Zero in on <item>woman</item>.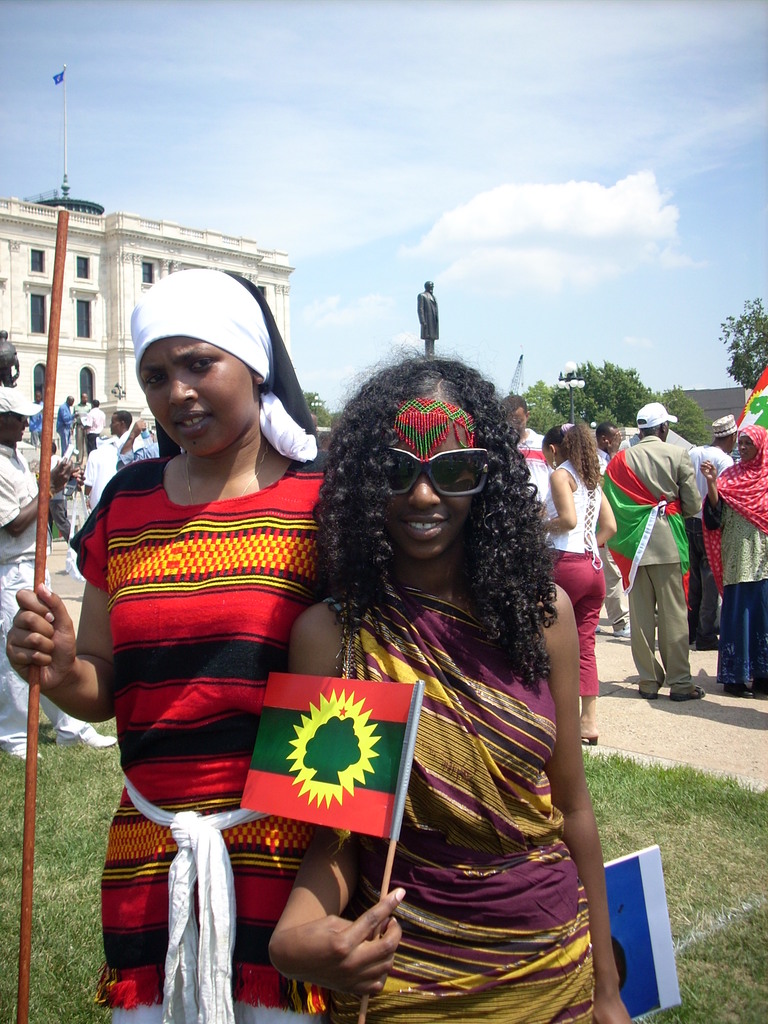
Zeroed in: BBox(288, 351, 623, 1023).
